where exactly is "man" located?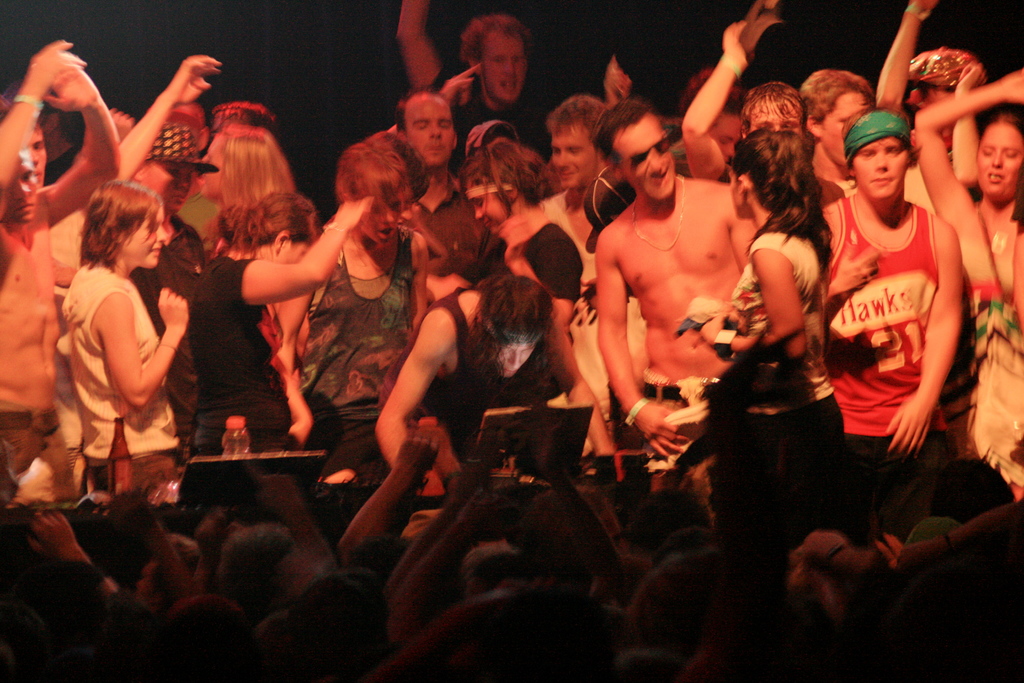
Its bounding box is 595, 110, 764, 524.
